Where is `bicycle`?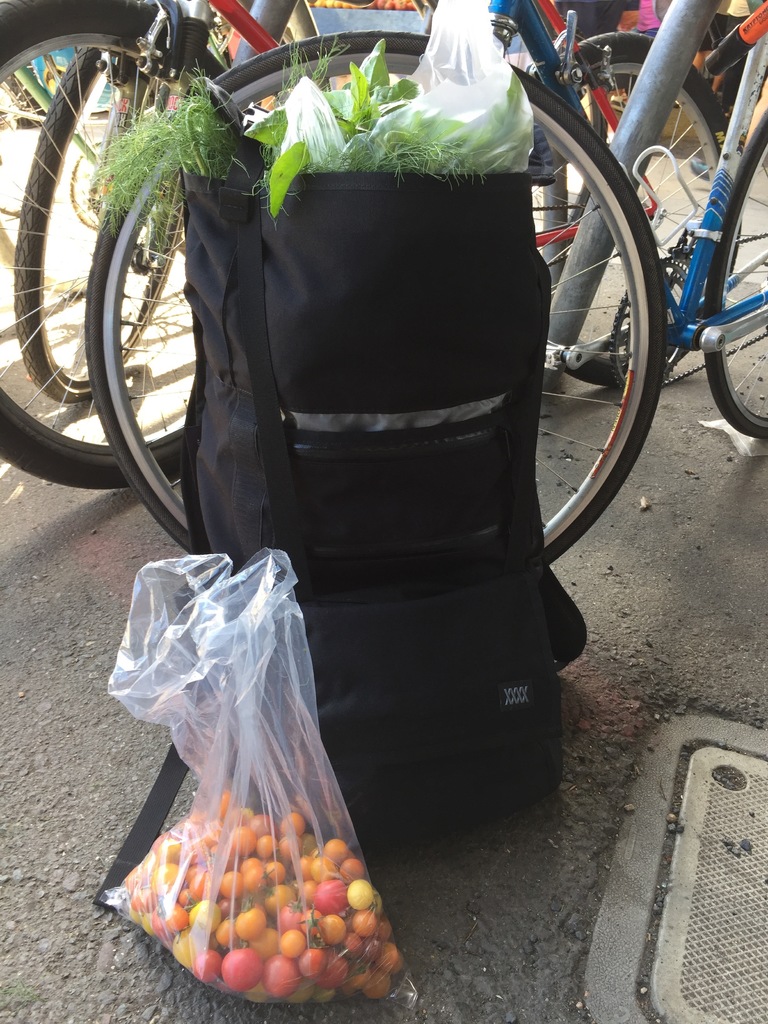
[0, 0, 742, 495].
